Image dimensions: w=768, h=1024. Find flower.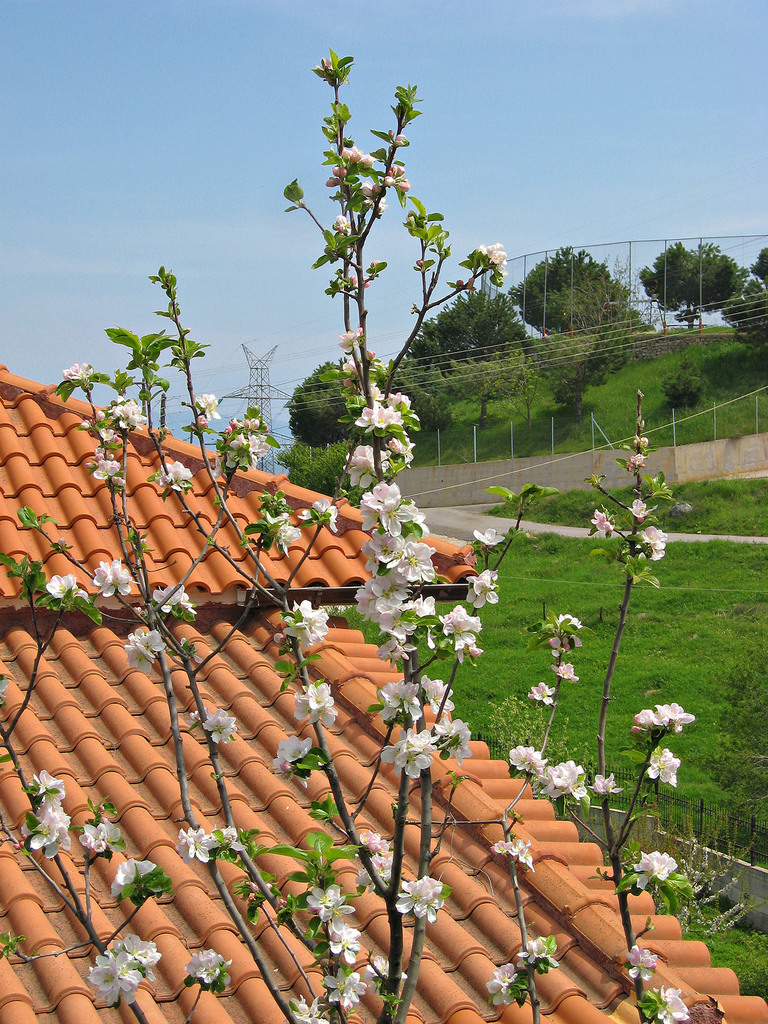
[x1=117, y1=631, x2=164, y2=668].
